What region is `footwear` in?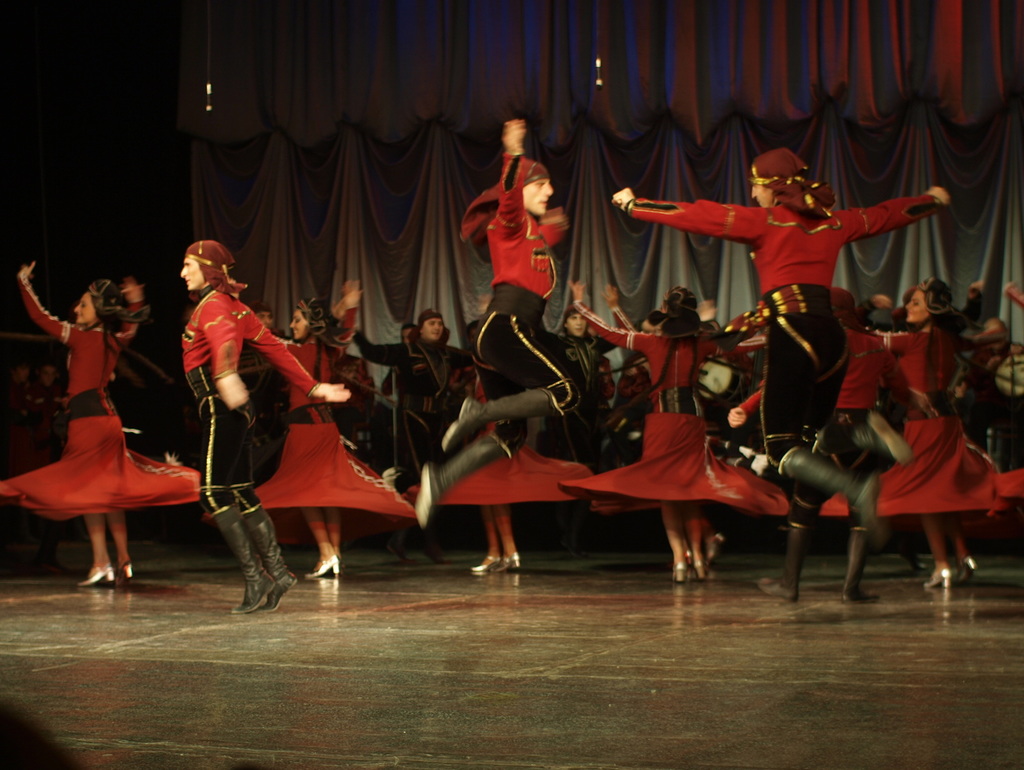
select_region(415, 463, 439, 527).
